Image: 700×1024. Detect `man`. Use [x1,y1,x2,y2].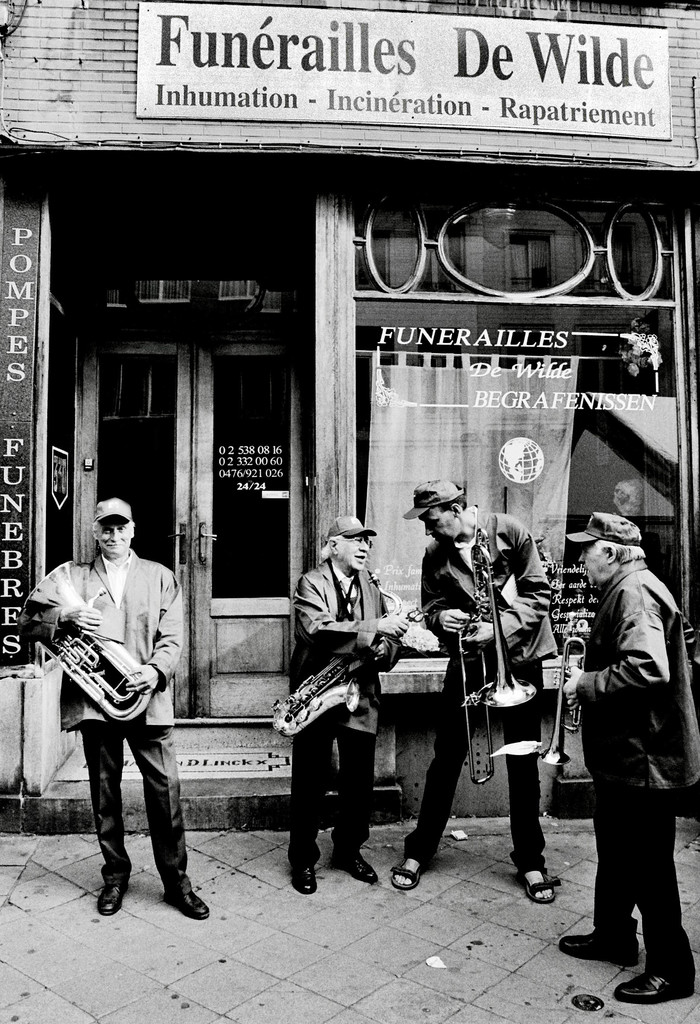
[386,469,559,903].
